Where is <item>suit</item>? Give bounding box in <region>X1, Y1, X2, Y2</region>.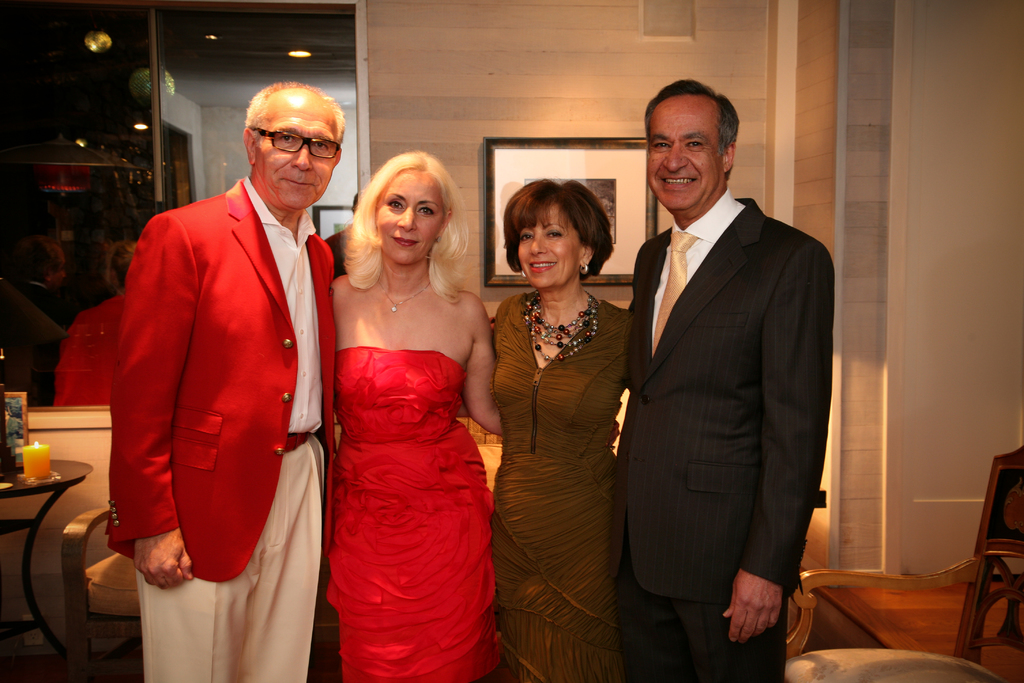
<region>103, 176, 339, 682</region>.
